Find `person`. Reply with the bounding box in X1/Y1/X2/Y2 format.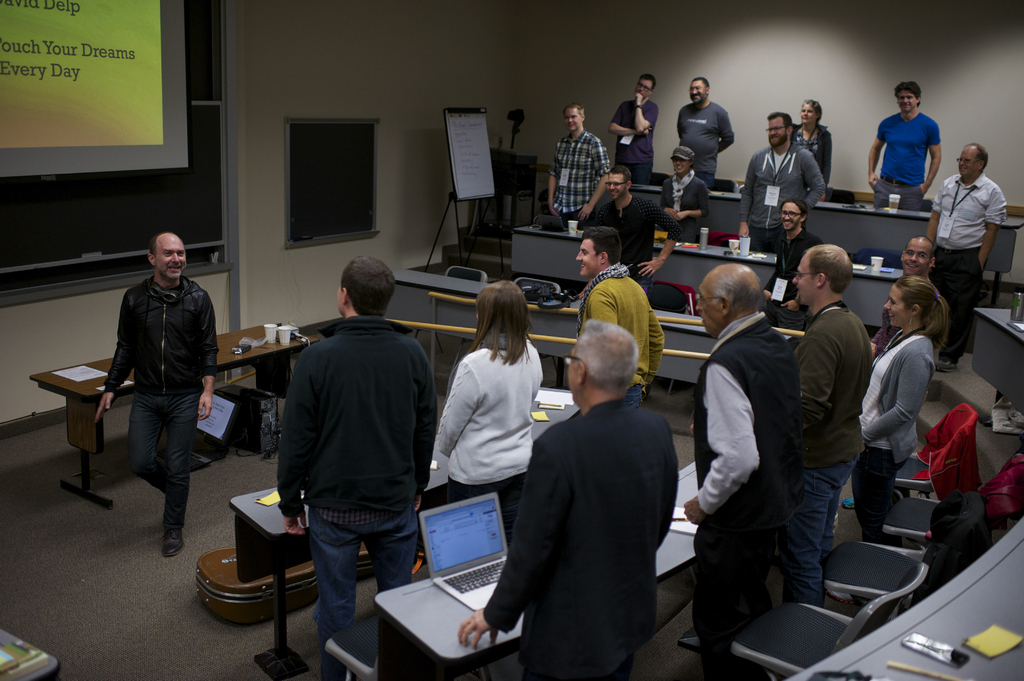
880/84/954/212.
